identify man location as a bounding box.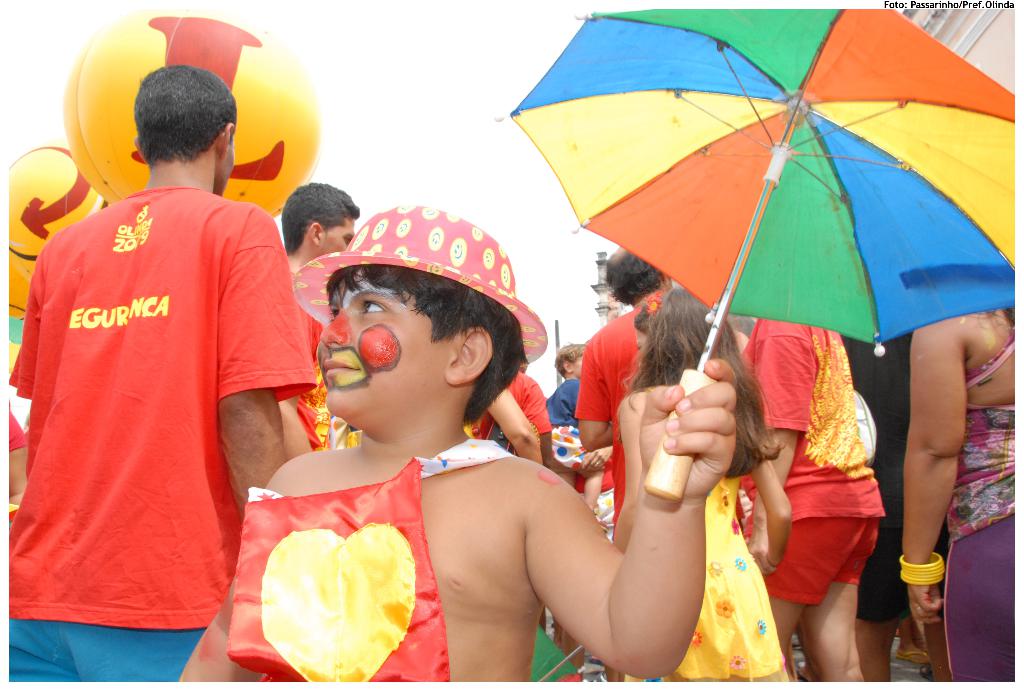
(x1=814, y1=318, x2=925, y2=687).
